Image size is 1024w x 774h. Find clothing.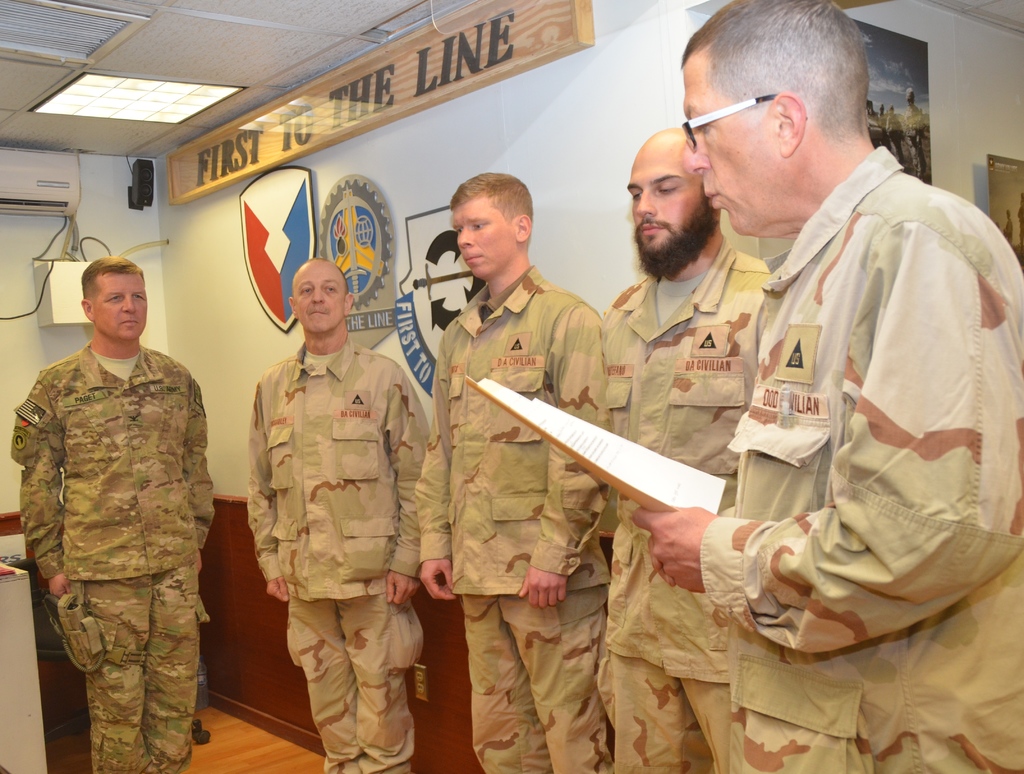
(left=284, top=601, right=428, bottom=773).
